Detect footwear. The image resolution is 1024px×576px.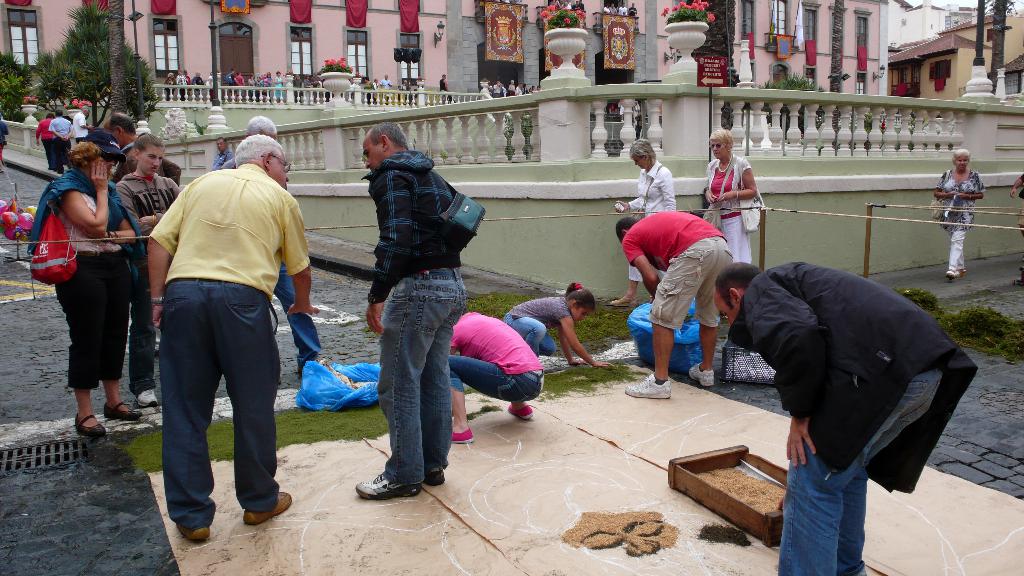
408/456/444/483.
